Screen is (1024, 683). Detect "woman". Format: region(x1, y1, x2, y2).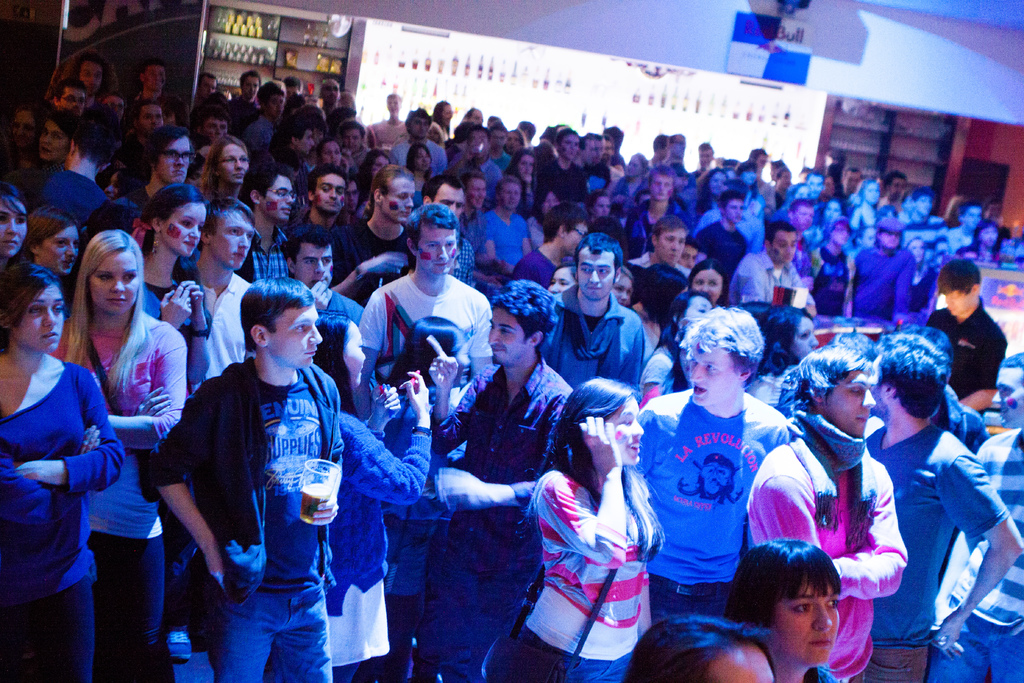
region(514, 376, 668, 682).
